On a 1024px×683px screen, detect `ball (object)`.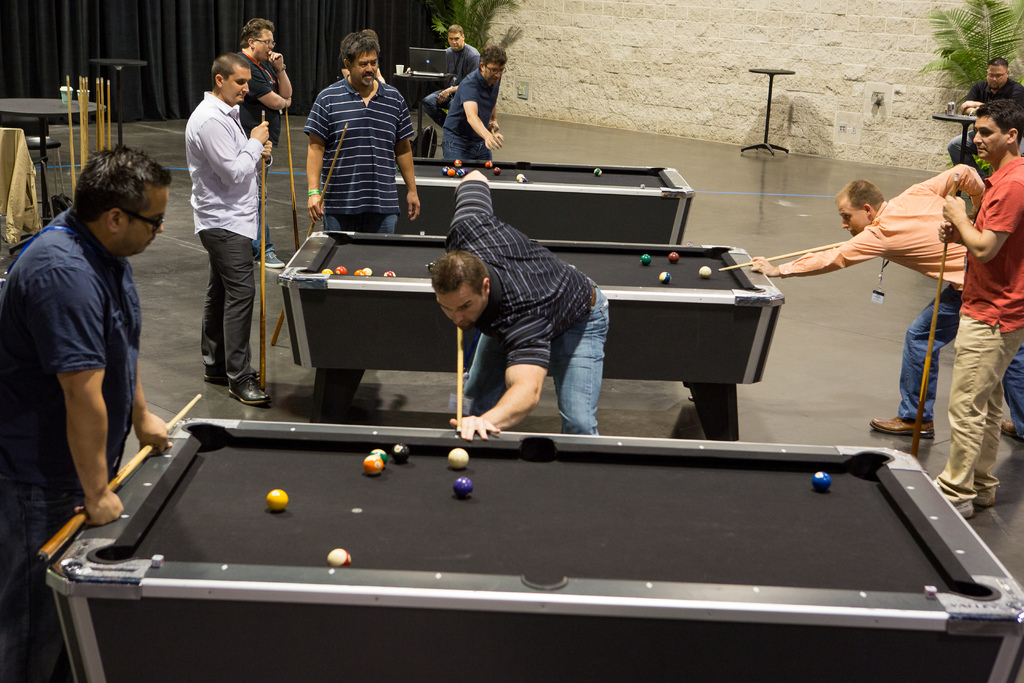
(x1=493, y1=167, x2=503, y2=177).
